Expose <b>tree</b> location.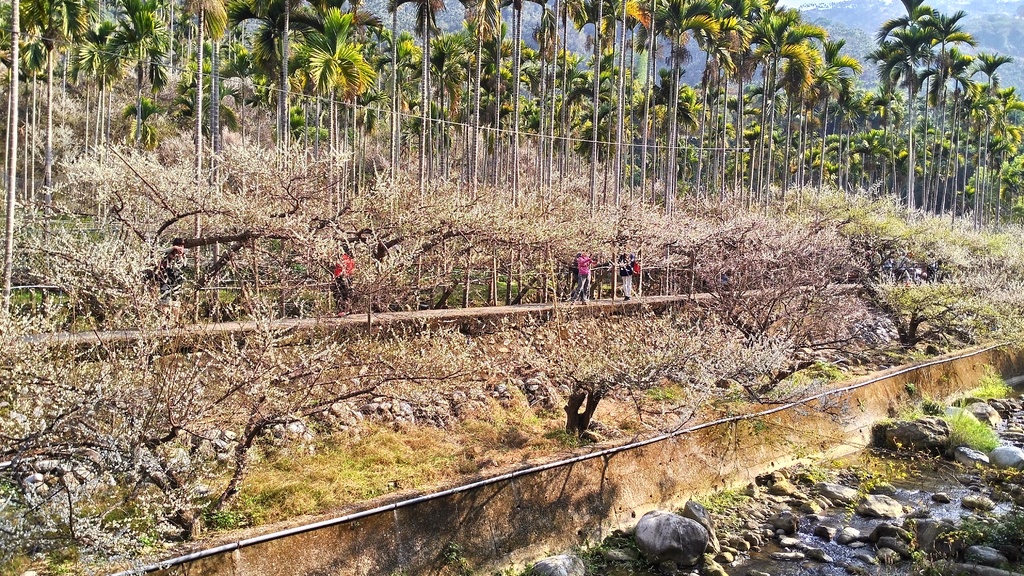
Exposed at BBox(0, 0, 99, 319).
